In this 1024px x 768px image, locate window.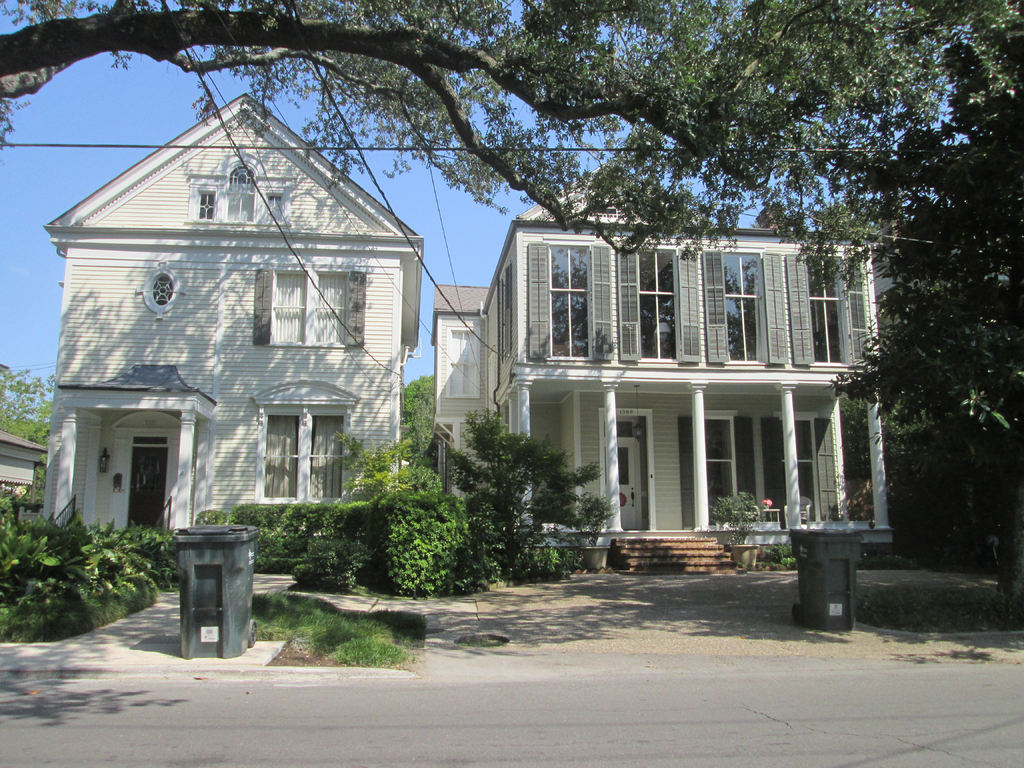
Bounding box: <region>613, 241, 698, 367</region>.
